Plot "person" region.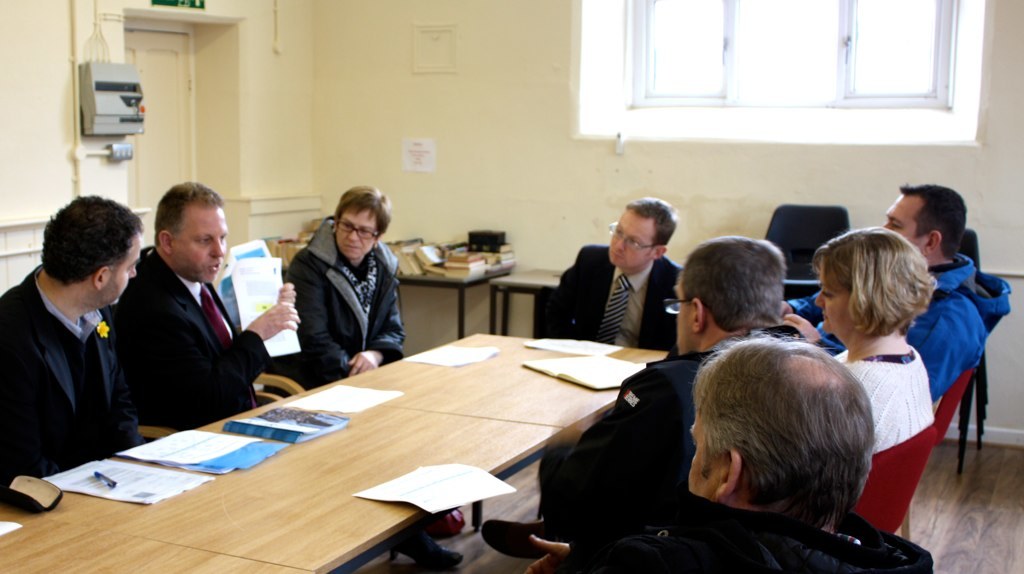
Plotted at select_region(487, 235, 806, 548).
